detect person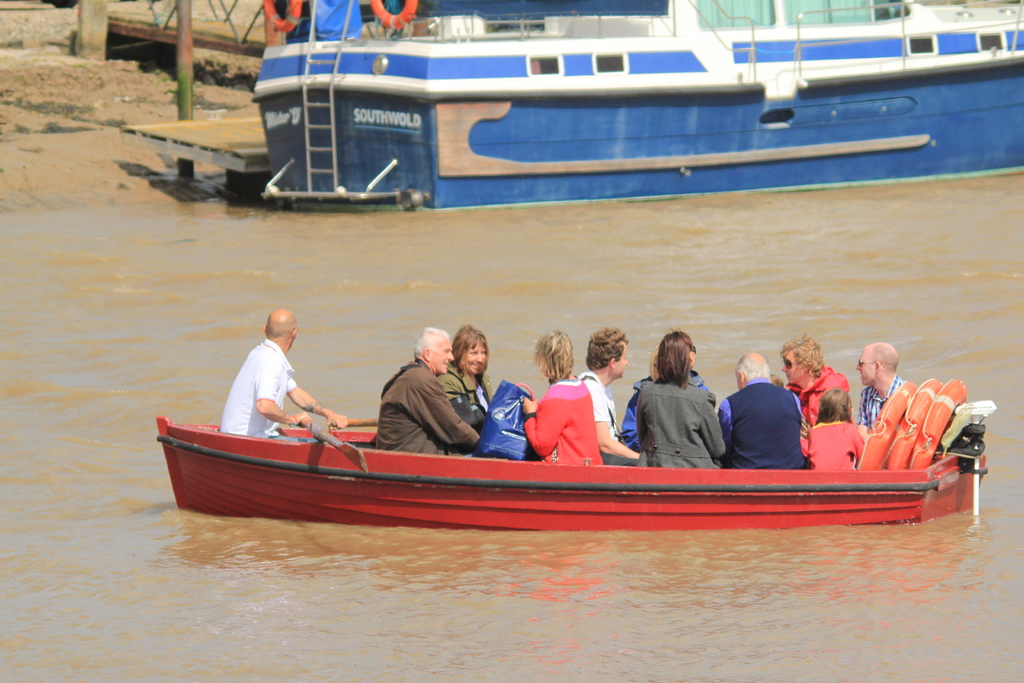
{"x1": 611, "y1": 327, "x2": 713, "y2": 452}
